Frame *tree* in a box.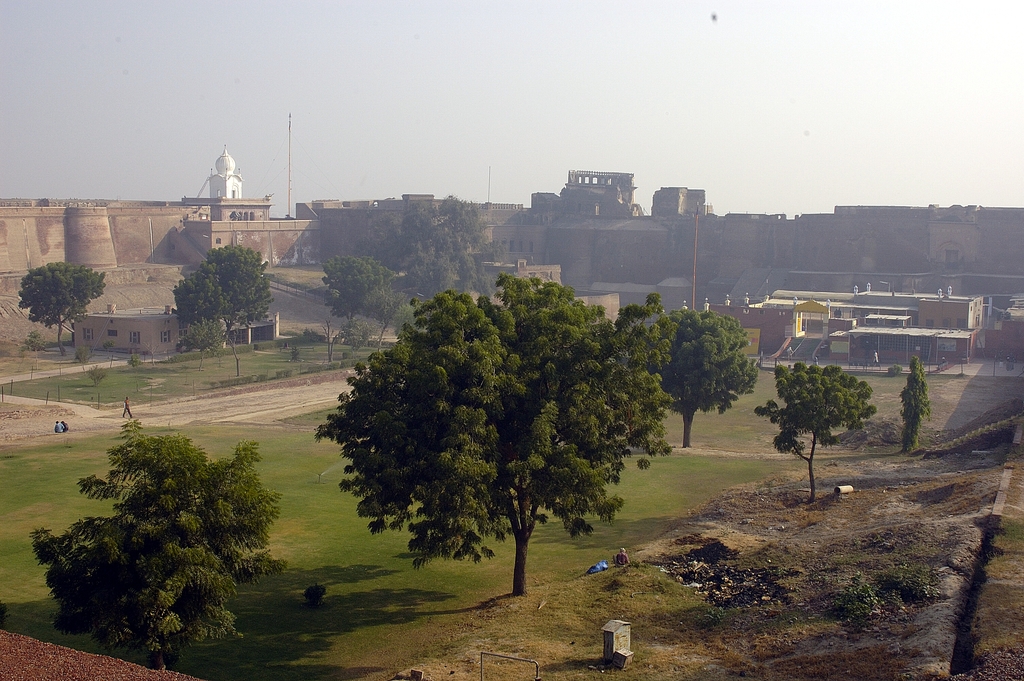
304 267 671 603.
